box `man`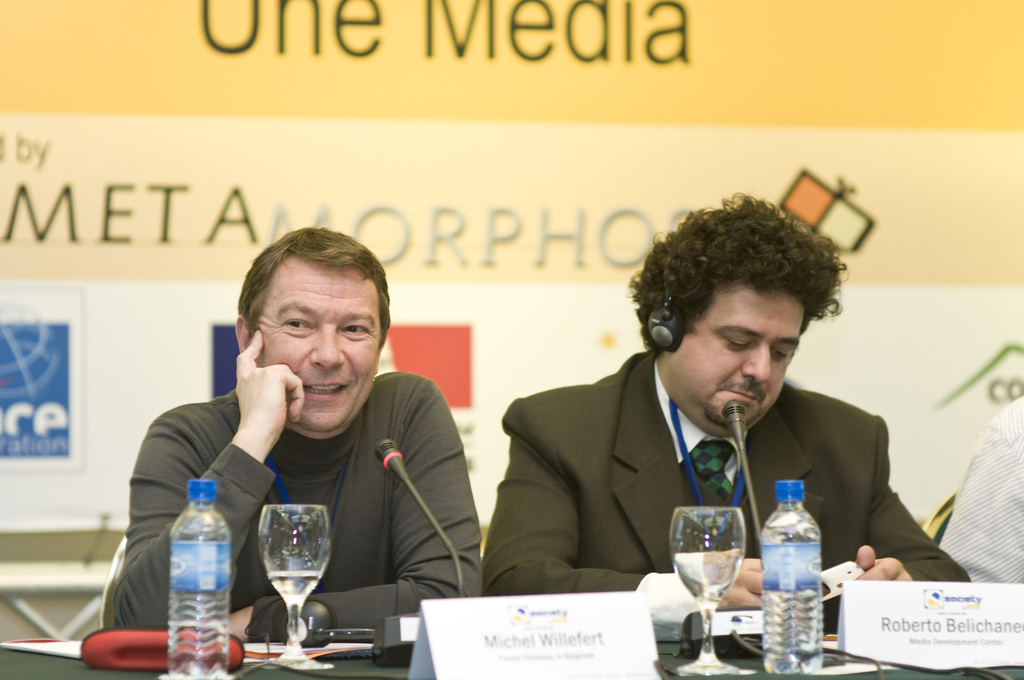
110/229/488/651
